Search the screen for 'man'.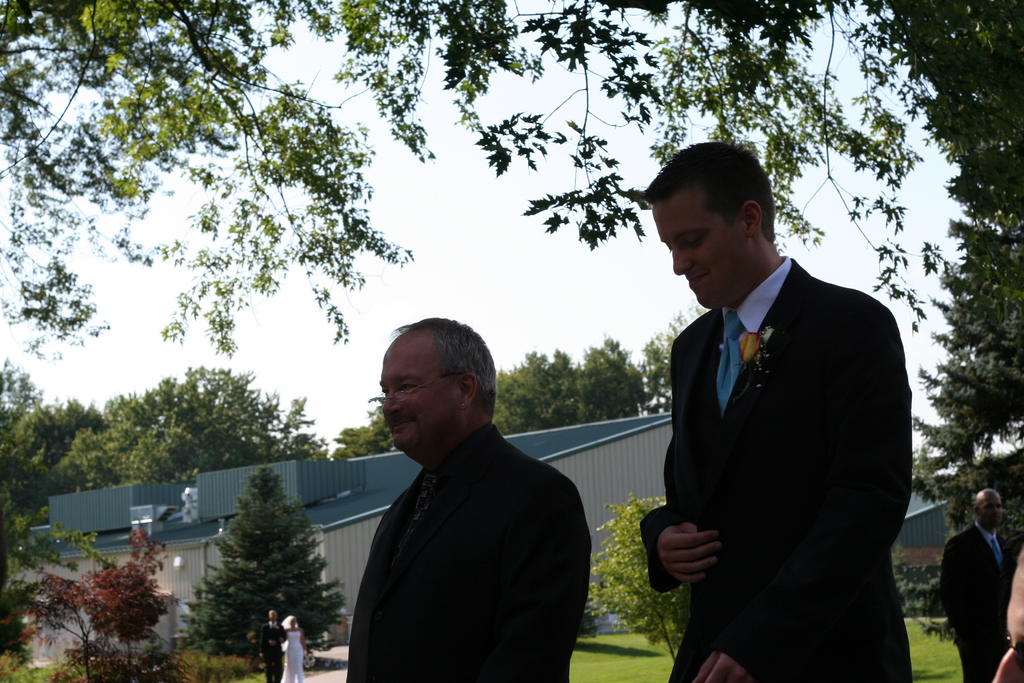
Found at (x1=631, y1=137, x2=917, y2=682).
